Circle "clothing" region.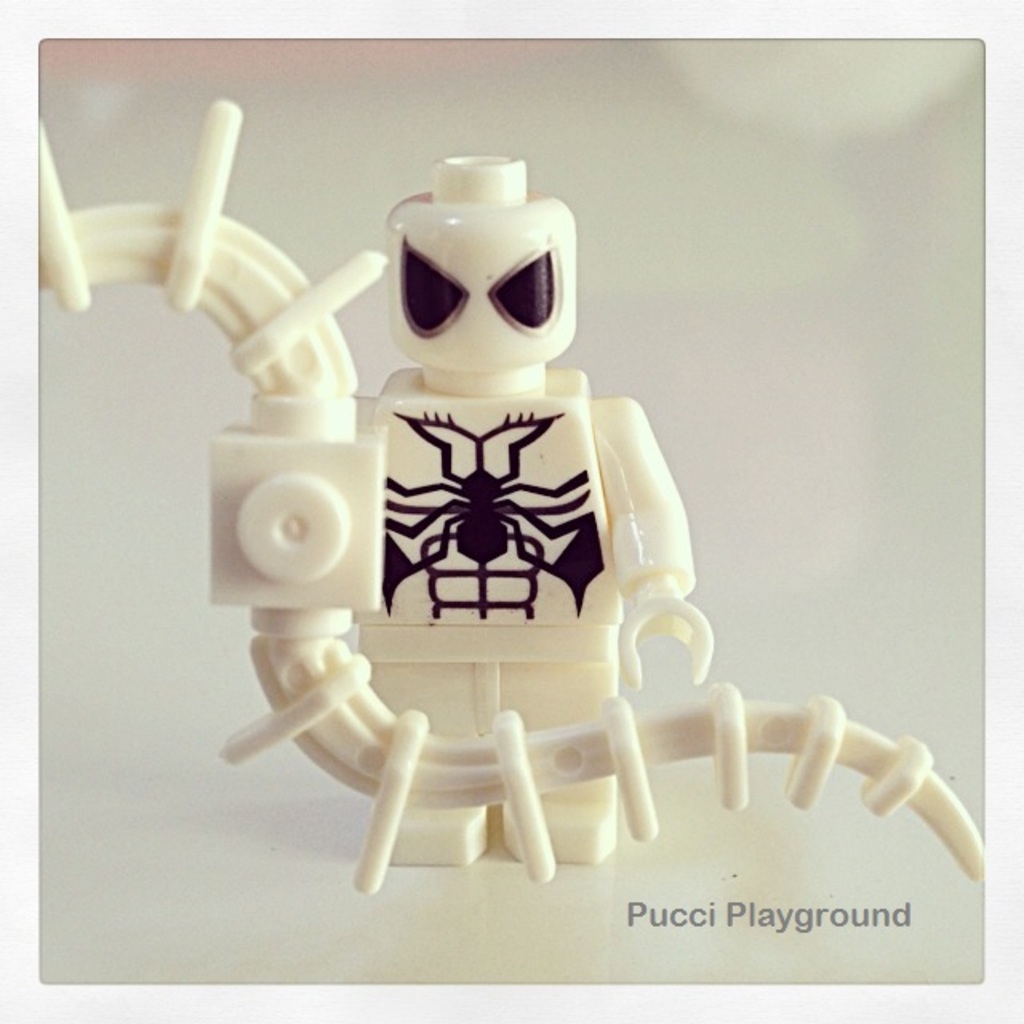
Region: 360/395/626/813.
